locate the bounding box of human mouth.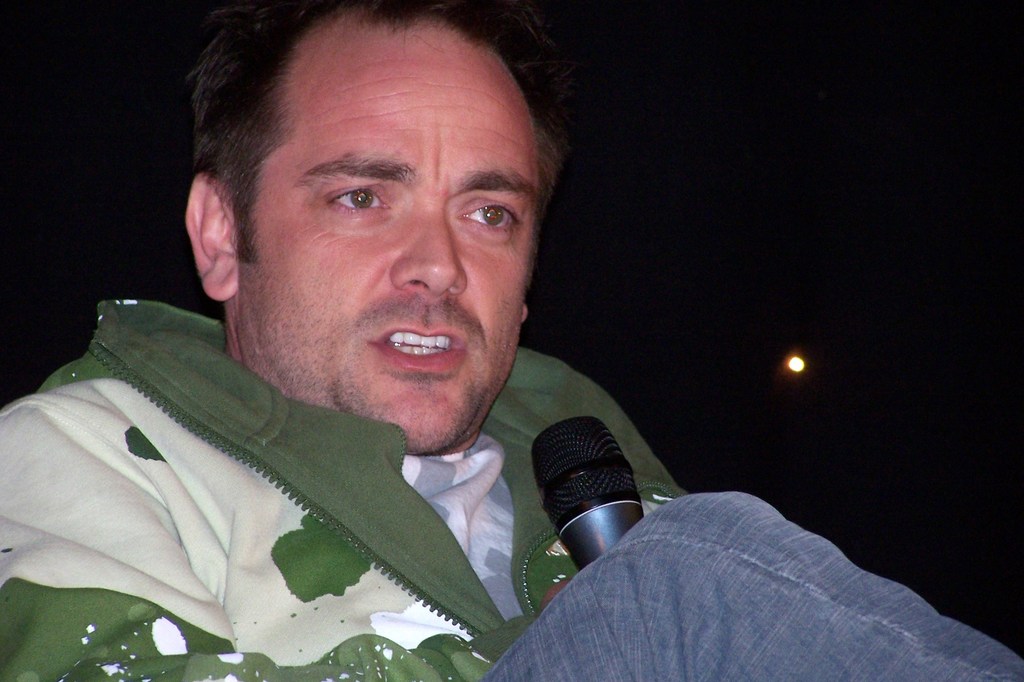
Bounding box: select_region(373, 325, 461, 371).
